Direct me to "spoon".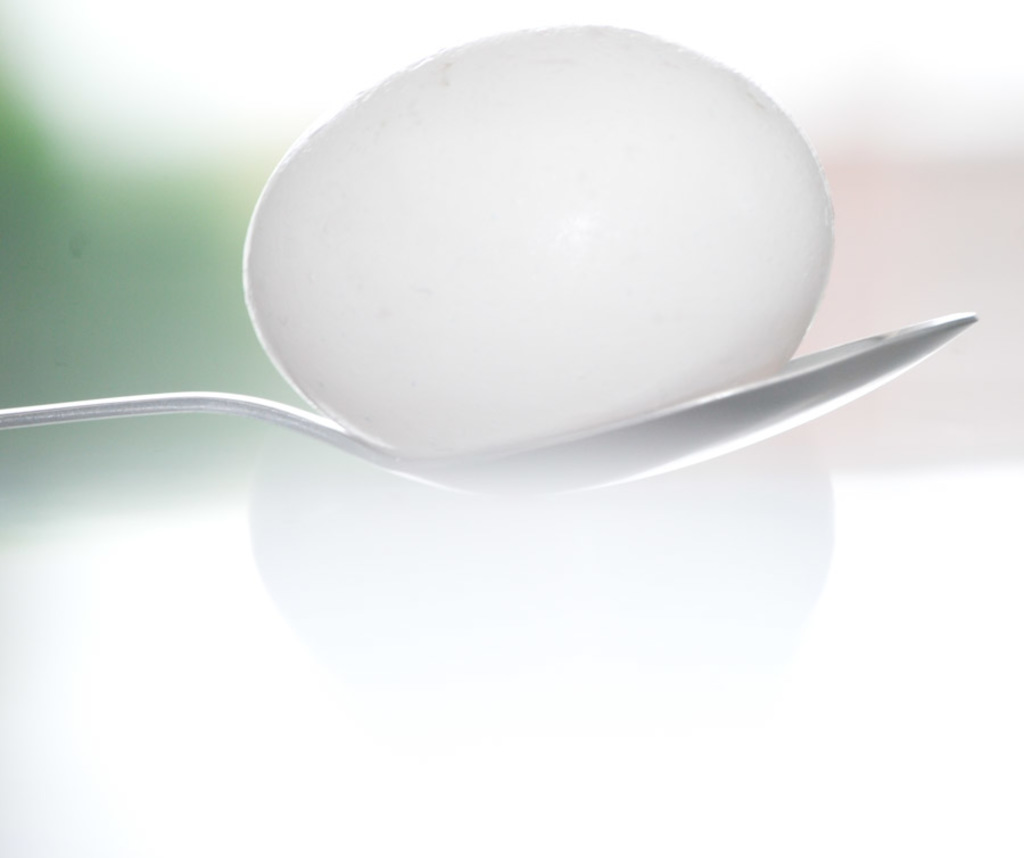
Direction: x1=0 y1=310 x2=977 y2=498.
